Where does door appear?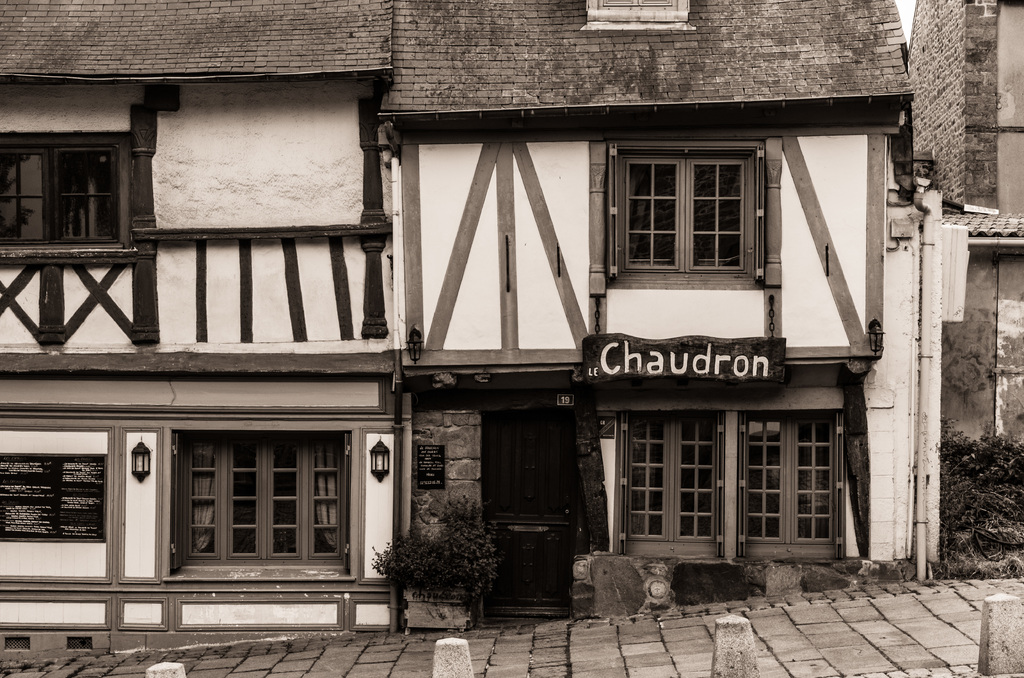
Appears at l=484, t=407, r=577, b=615.
